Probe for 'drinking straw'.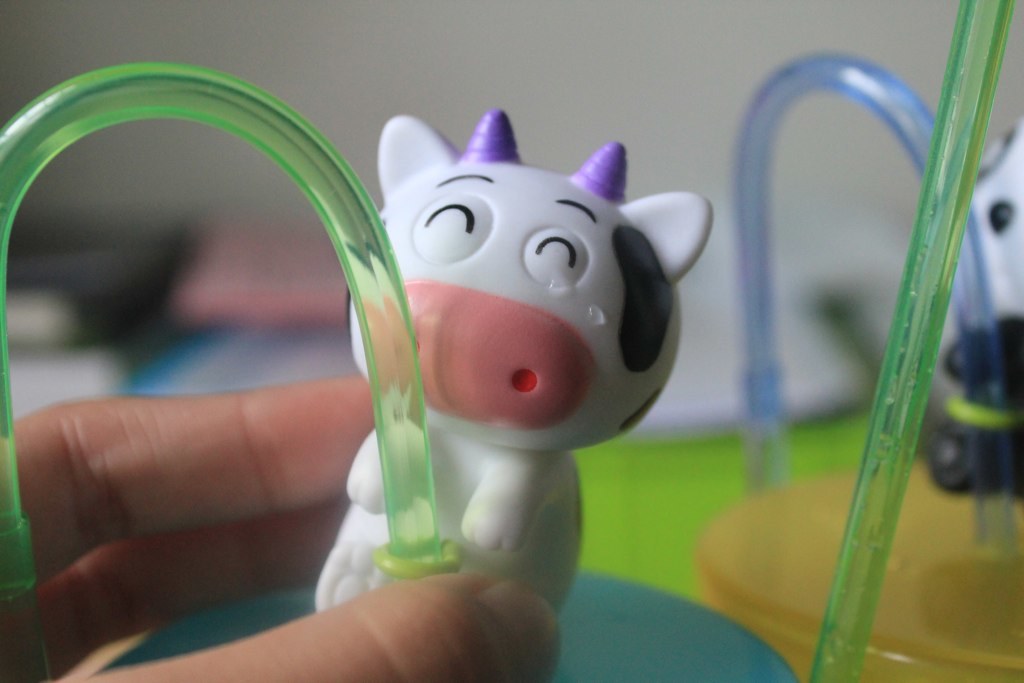
Probe result: crop(807, 0, 1008, 681).
